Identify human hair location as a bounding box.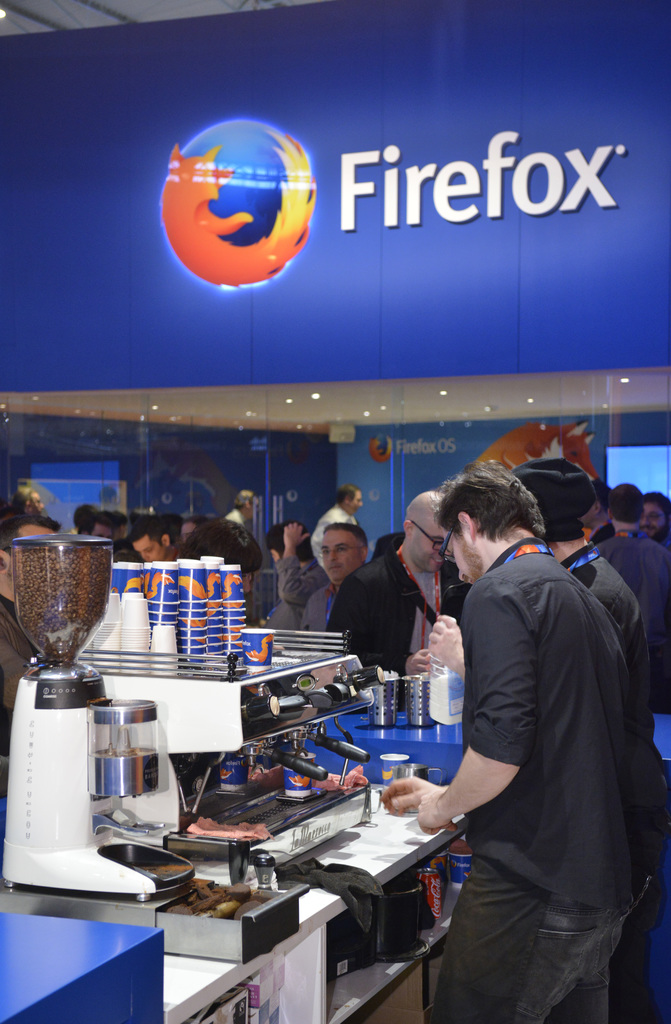
[x1=643, y1=488, x2=668, y2=517].
